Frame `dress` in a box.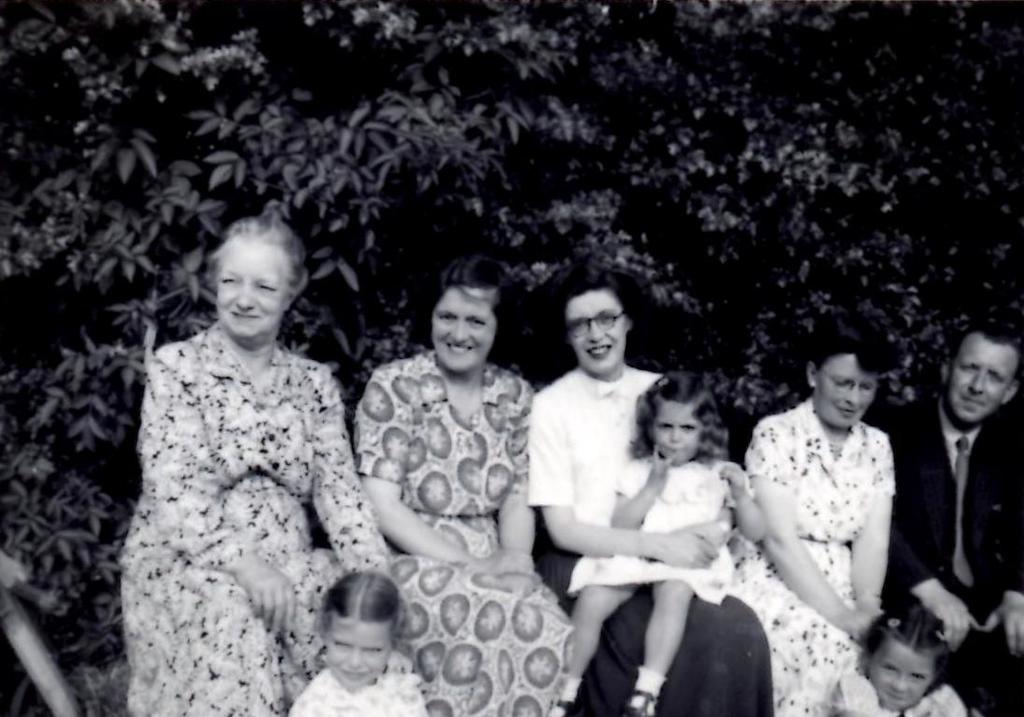
(117, 323, 396, 716).
